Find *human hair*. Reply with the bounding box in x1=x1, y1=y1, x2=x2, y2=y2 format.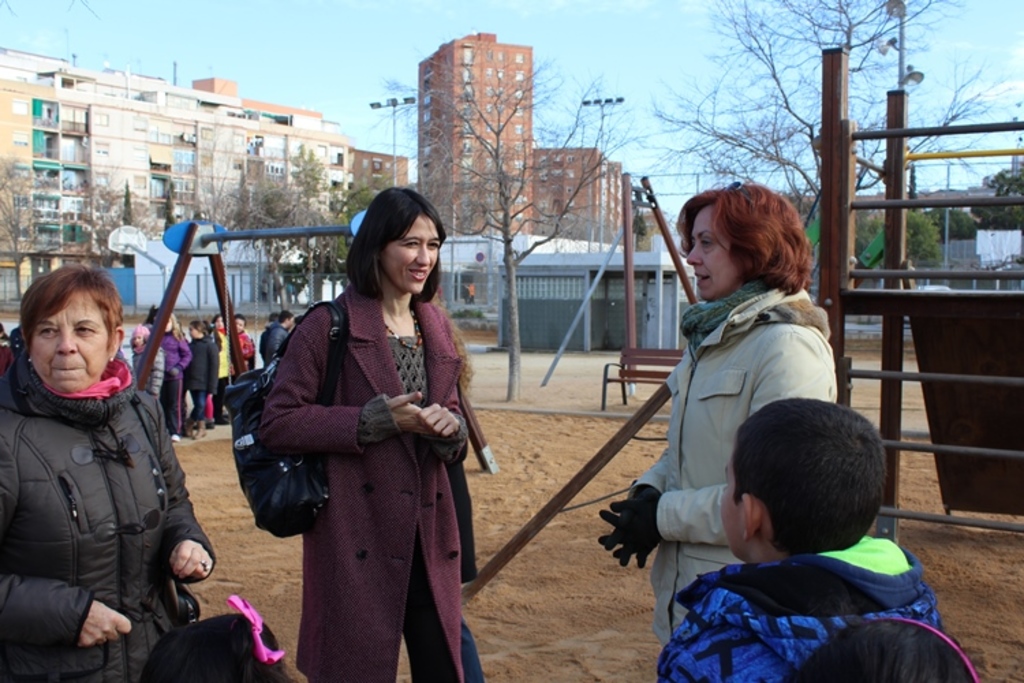
x1=345, y1=183, x2=449, y2=298.
